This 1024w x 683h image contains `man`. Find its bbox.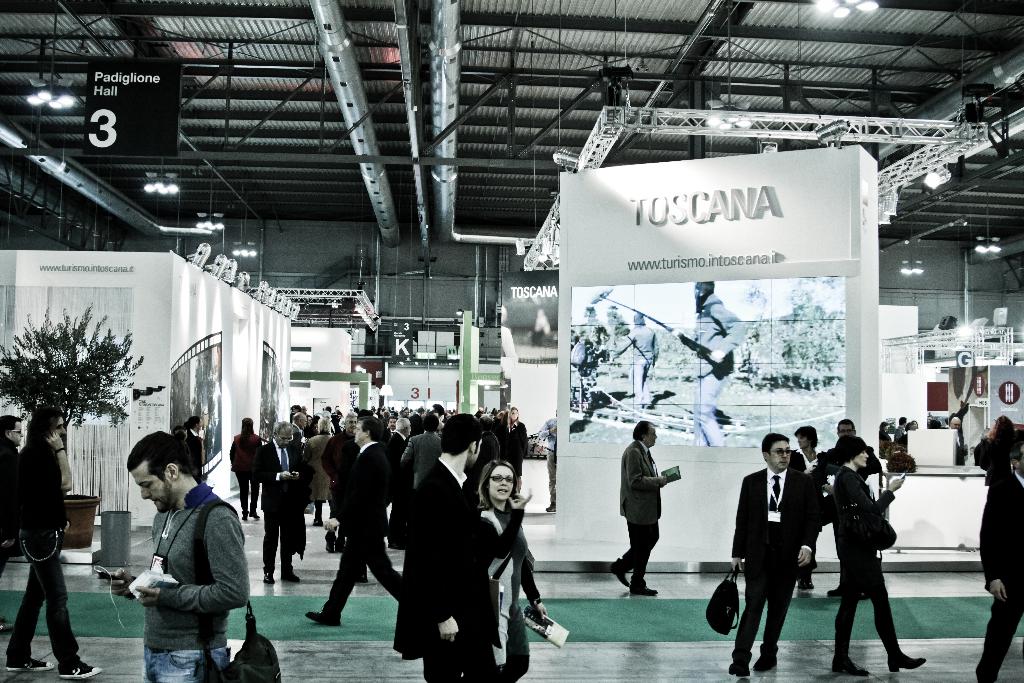
(947, 418, 968, 465).
